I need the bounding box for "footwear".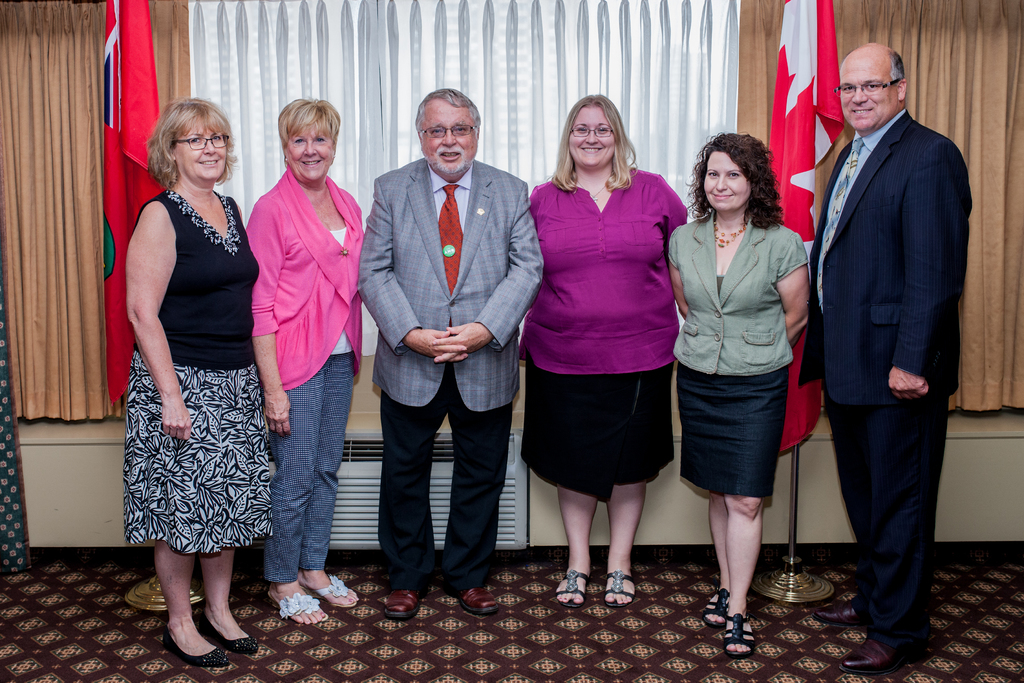
Here it is: locate(388, 584, 424, 620).
